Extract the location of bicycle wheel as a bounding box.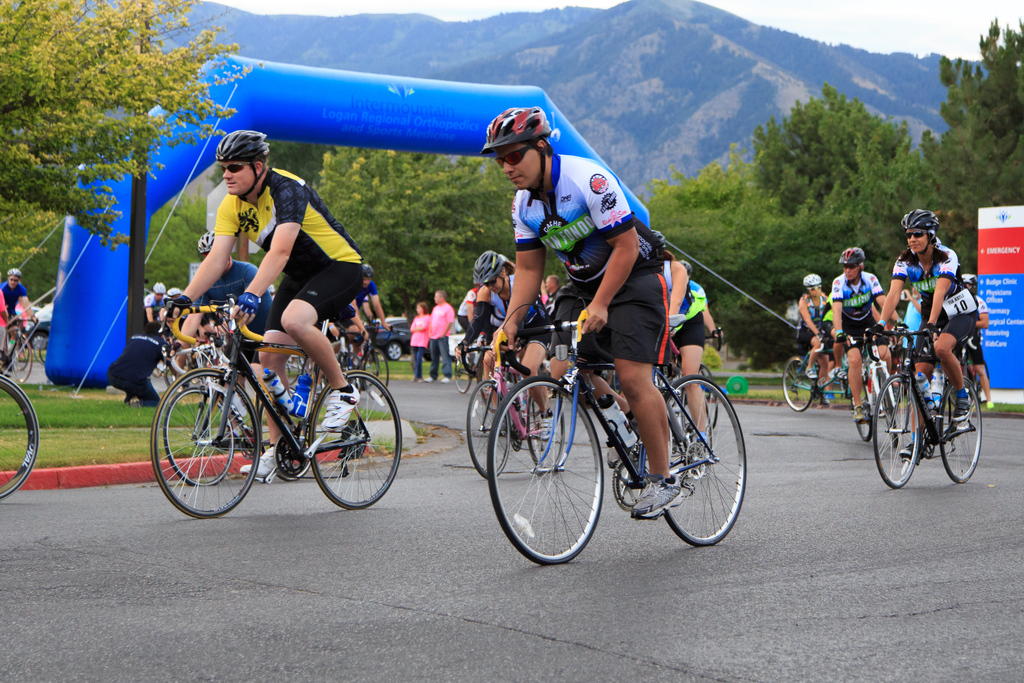
Rect(11, 338, 34, 384).
